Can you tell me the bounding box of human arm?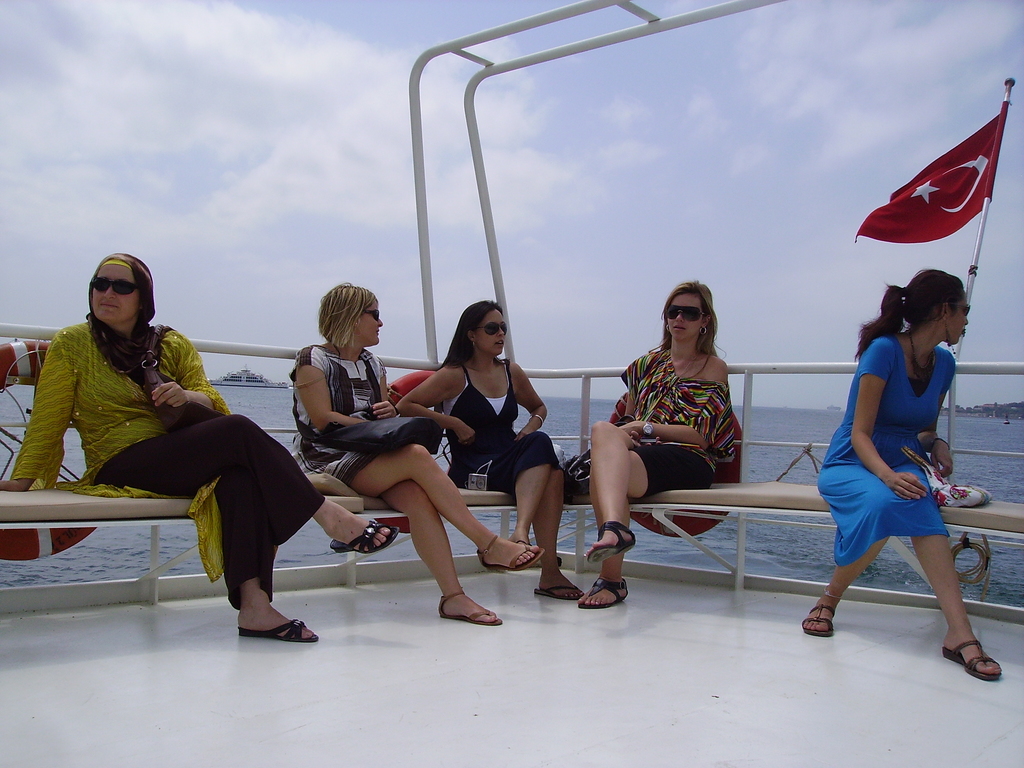
x1=308, y1=364, x2=367, y2=431.
